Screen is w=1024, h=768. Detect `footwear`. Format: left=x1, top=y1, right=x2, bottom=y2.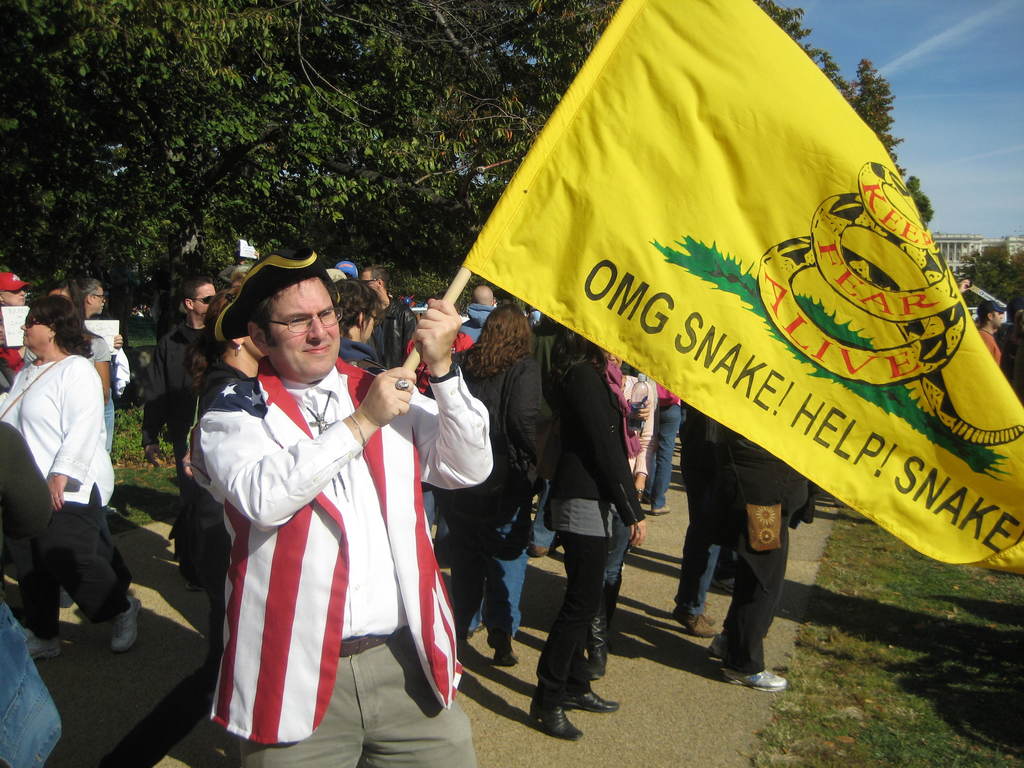
left=554, top=678, right=617, bottom=715.
